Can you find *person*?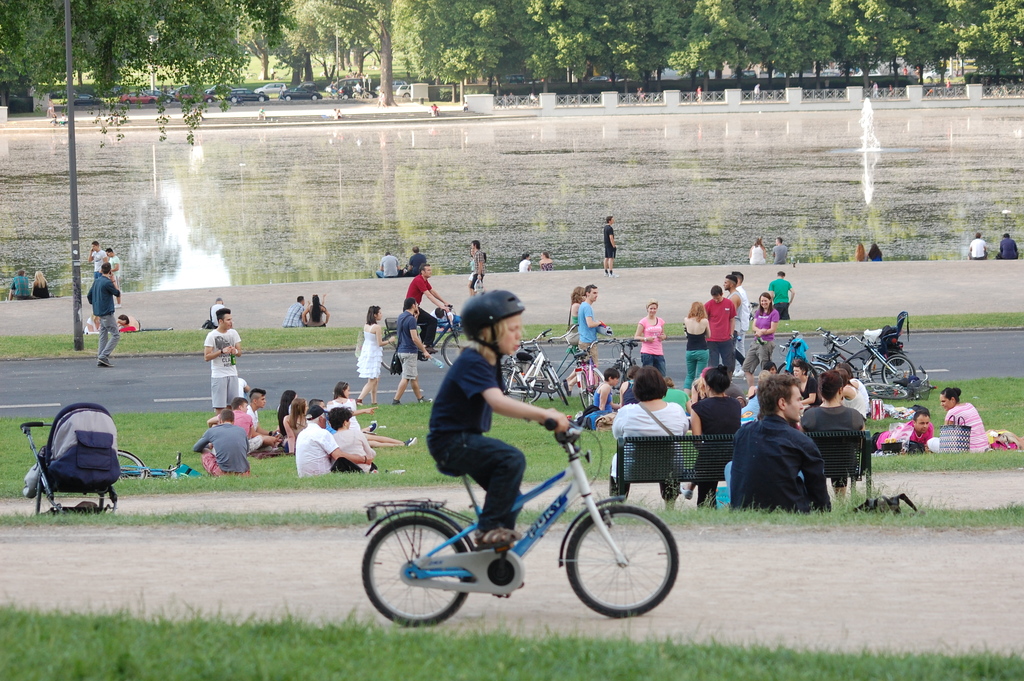
Yes, bounding box: x1=372 y1=250 x2=404 y2=279.
